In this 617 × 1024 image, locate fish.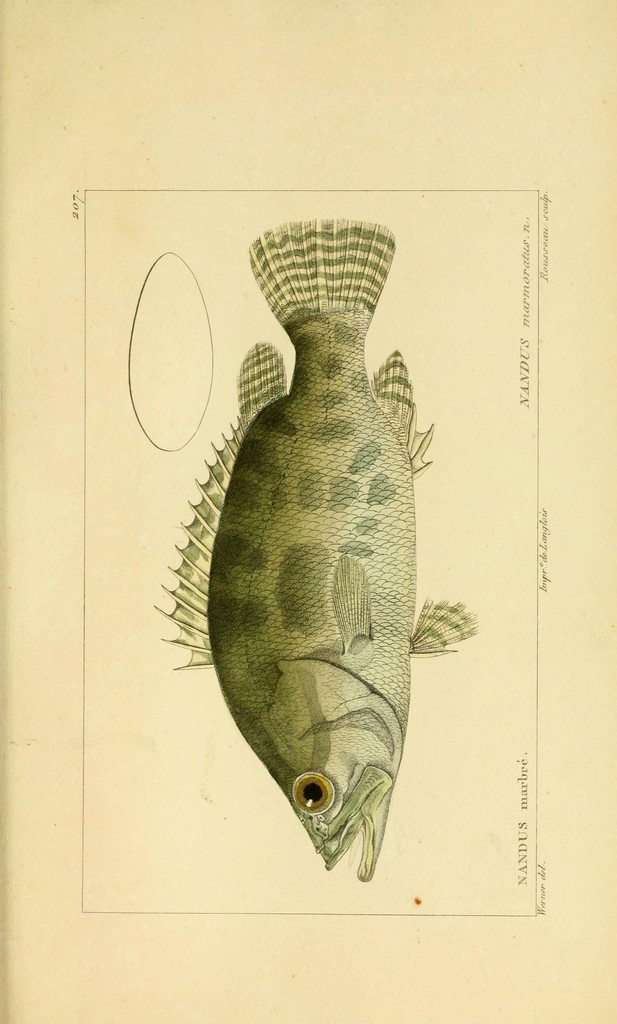
Bounding box: {"x1": 183, "y1": 253, "x2": 482, "y2": 868}.
